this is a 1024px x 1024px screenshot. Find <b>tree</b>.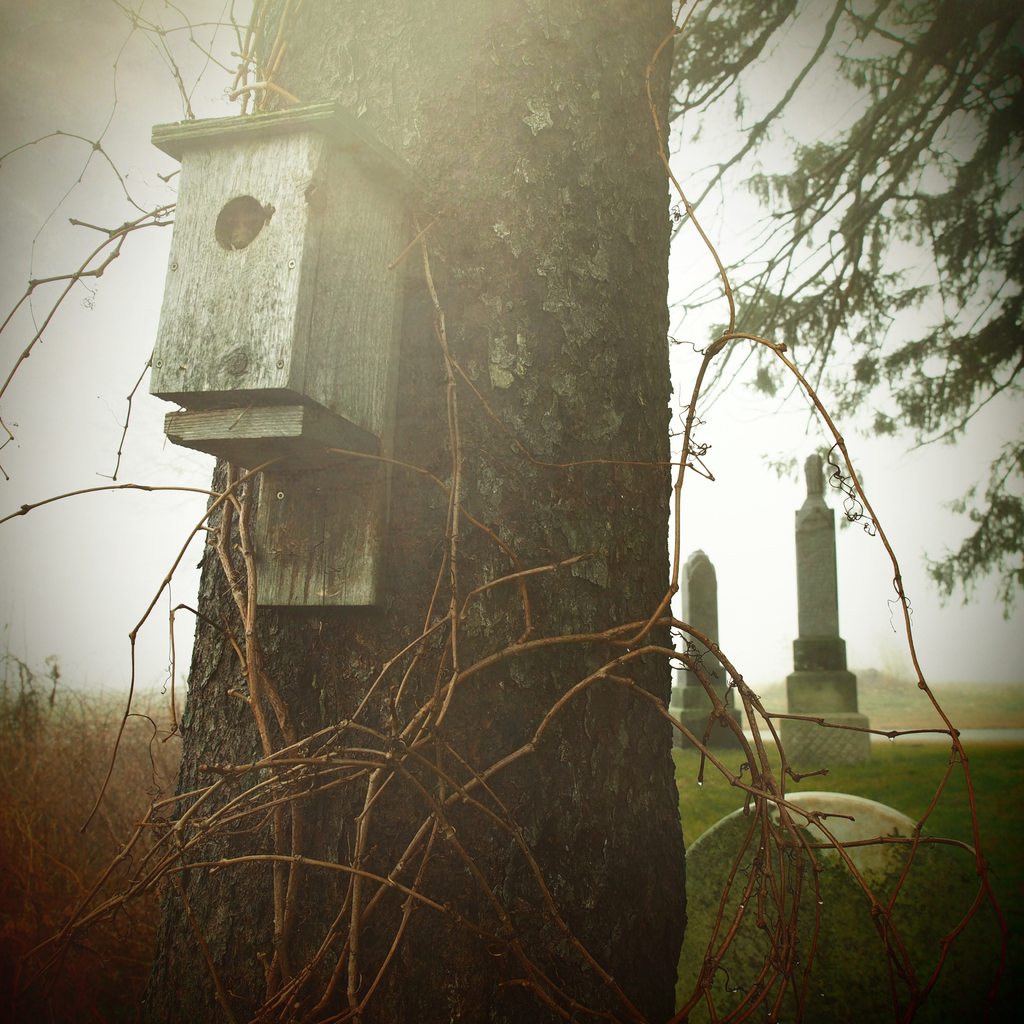
Bounding box: (4,0,681,1023).
